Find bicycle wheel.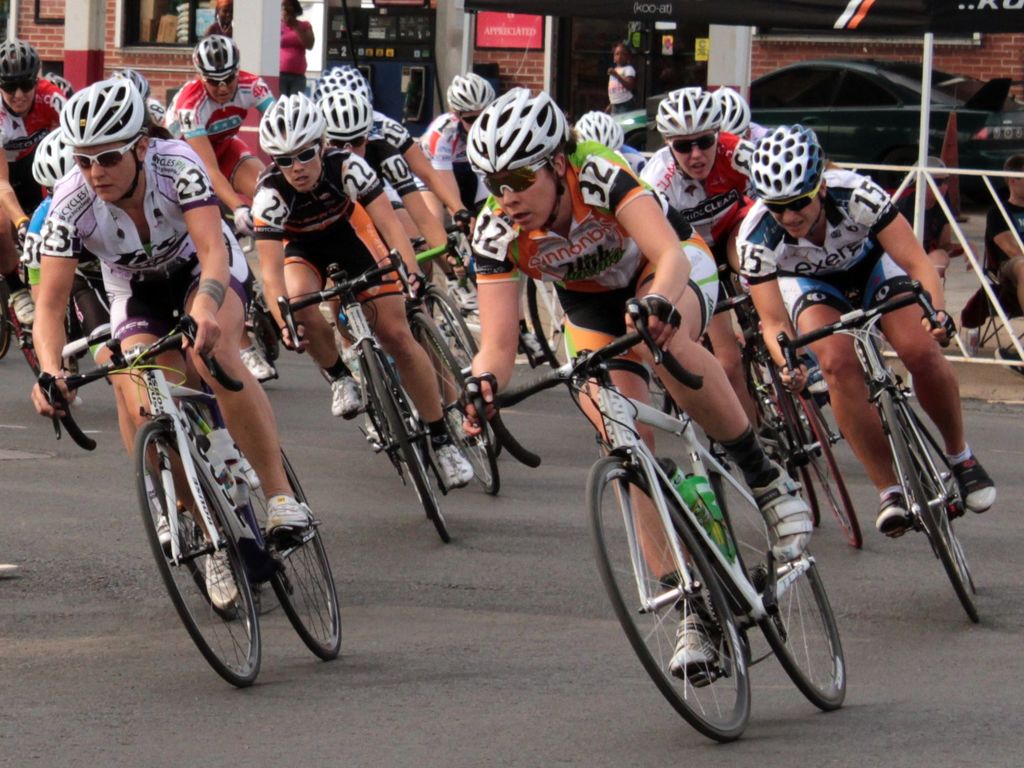
783:381:871:556.
